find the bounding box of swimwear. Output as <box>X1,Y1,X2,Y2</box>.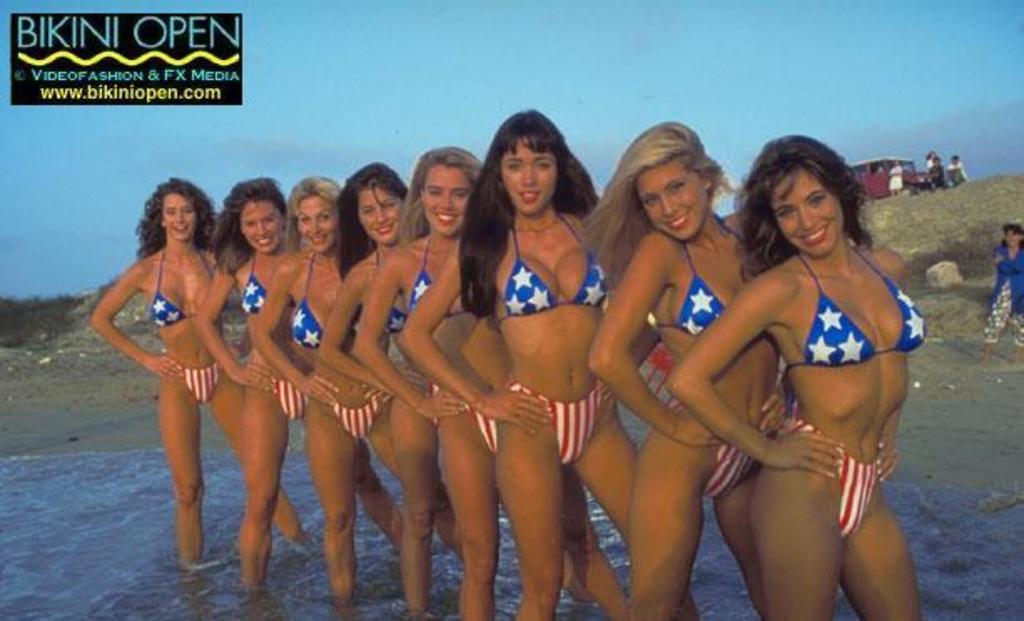
<box>787,259,929,372</box>.
